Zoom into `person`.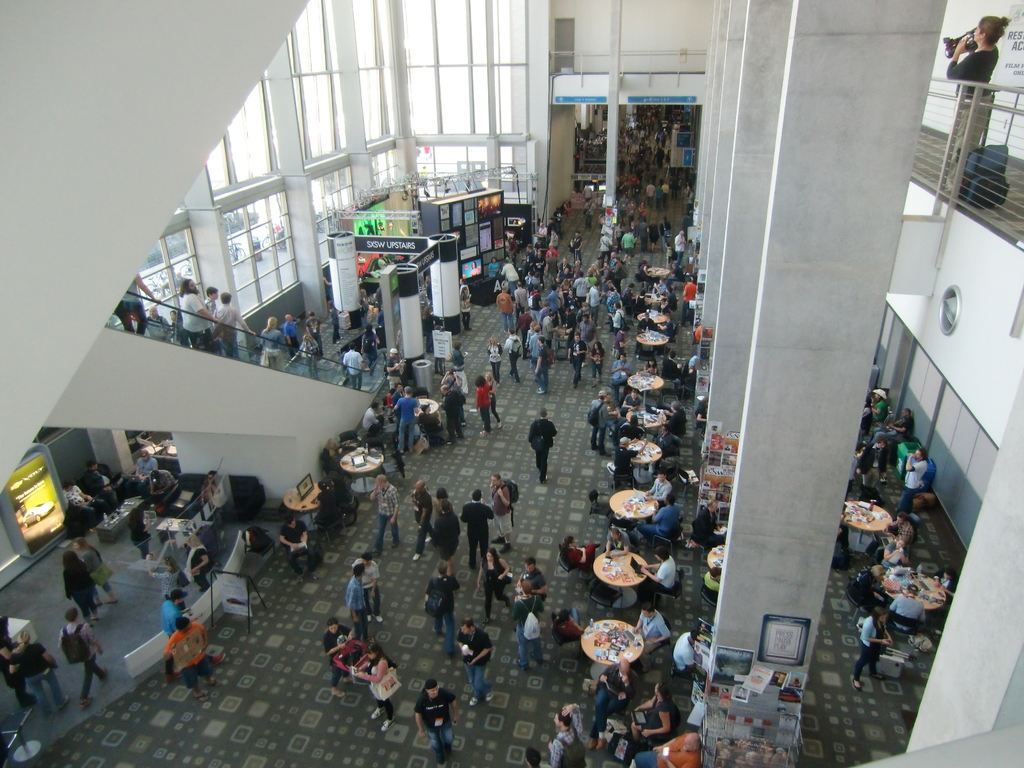
Zoom target: {"x1": 643, "y1": 351, "x2": 659, "y2": 371}.
